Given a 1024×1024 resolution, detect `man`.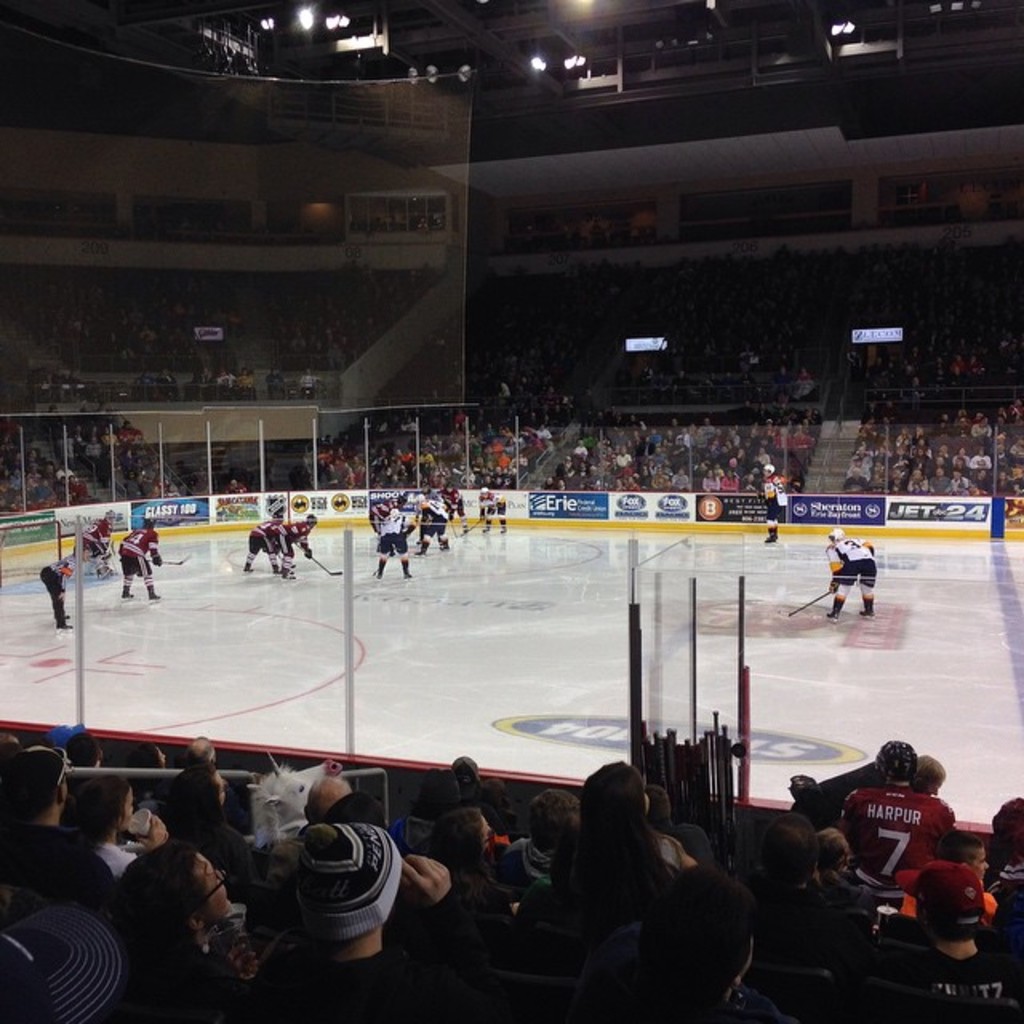
bbox=(77, 507, 110, 562).
